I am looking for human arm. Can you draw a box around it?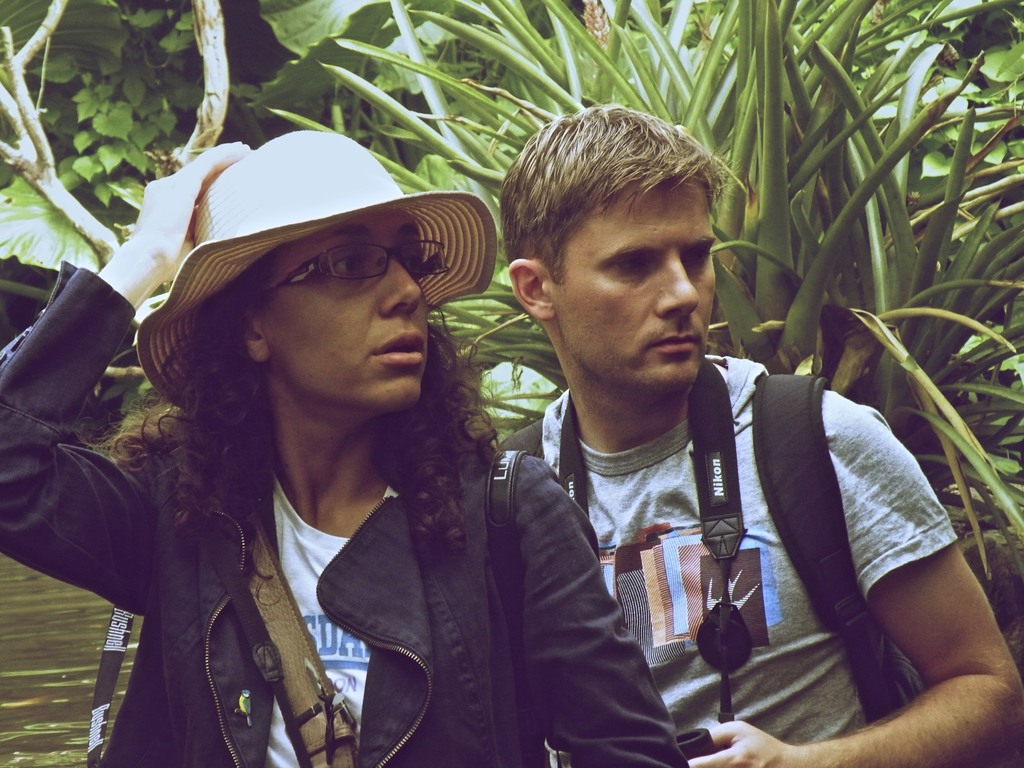
Sure, the bounding box is x1=477 y1=442 x2=705 y2=767.
